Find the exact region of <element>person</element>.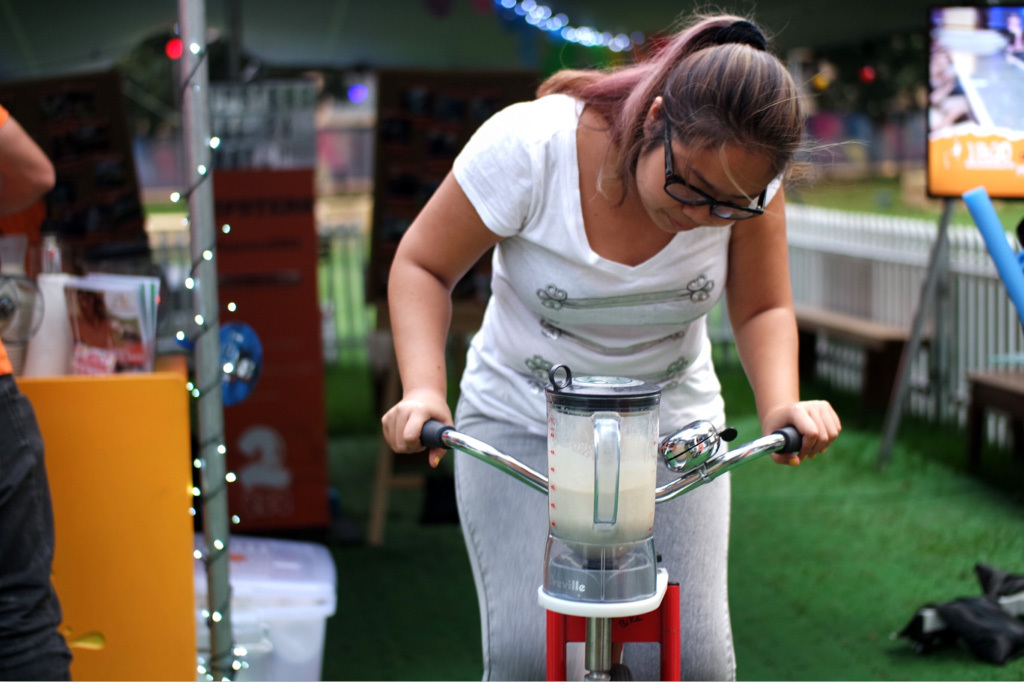
Exact region: box(0, 102, 71, 681).
